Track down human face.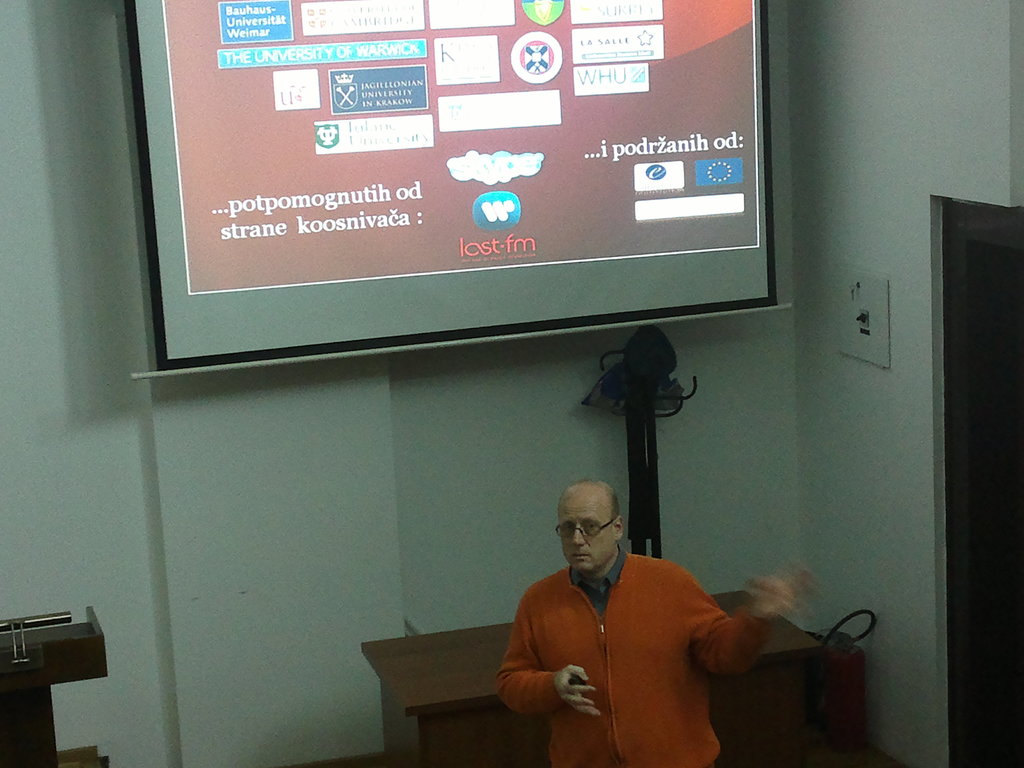
Tracked to (left=562, top=499, right=616, bottom=569).
